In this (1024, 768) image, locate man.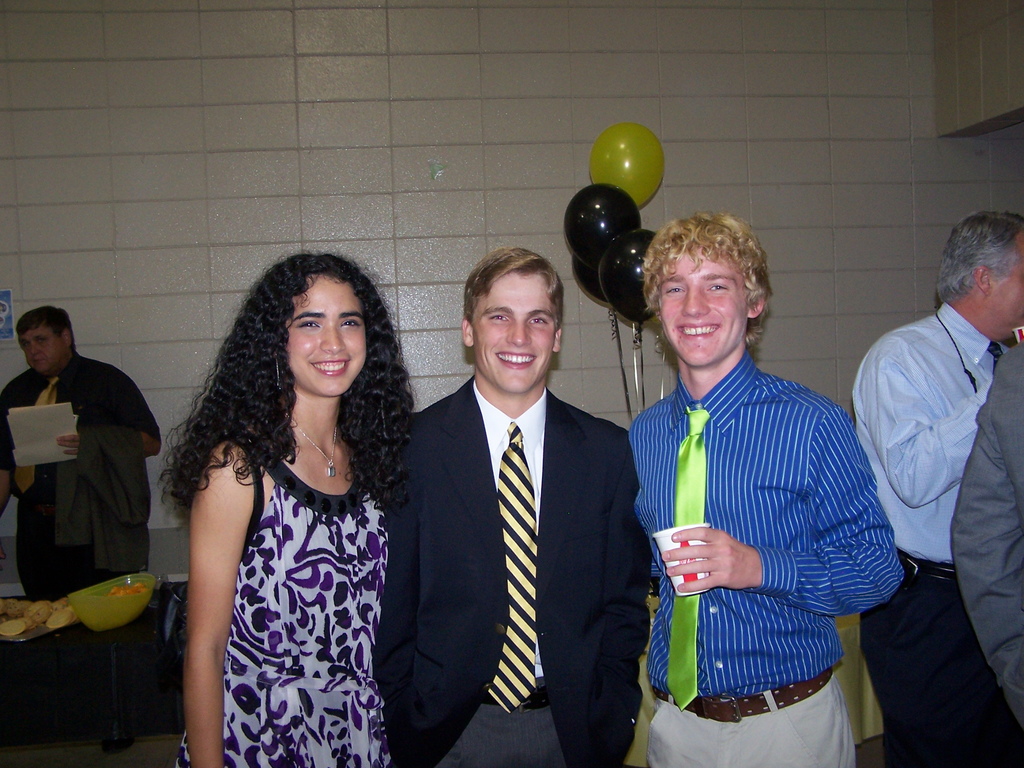
Bounding box: box=[3, 306, 161, 605].
